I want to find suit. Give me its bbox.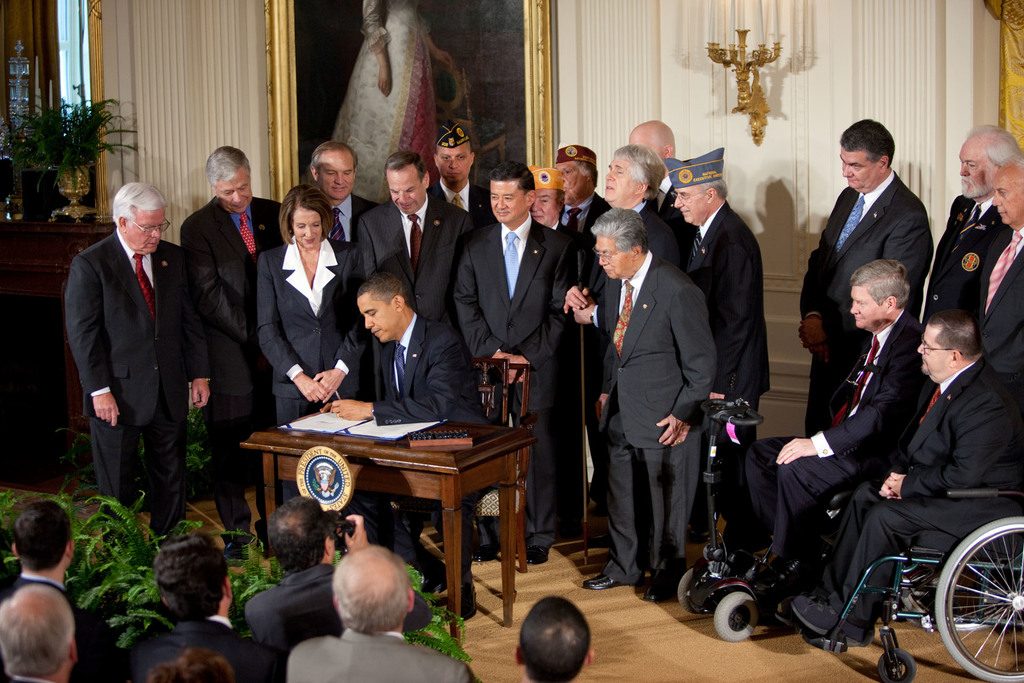
434 180 488 218.
